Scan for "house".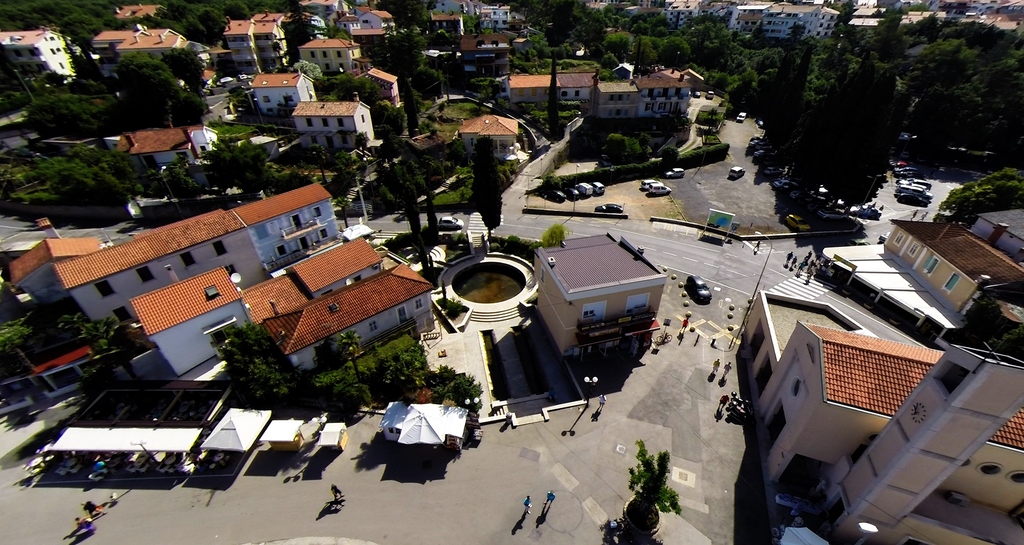
Scan result: 601,70,646,110.
